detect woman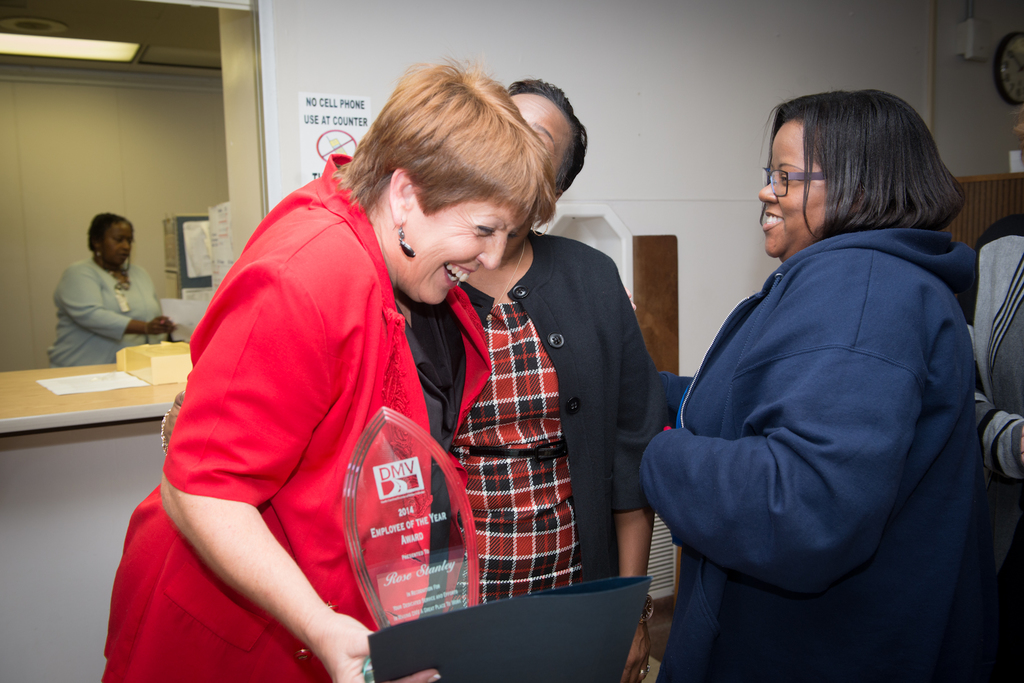
630 80 979 682
